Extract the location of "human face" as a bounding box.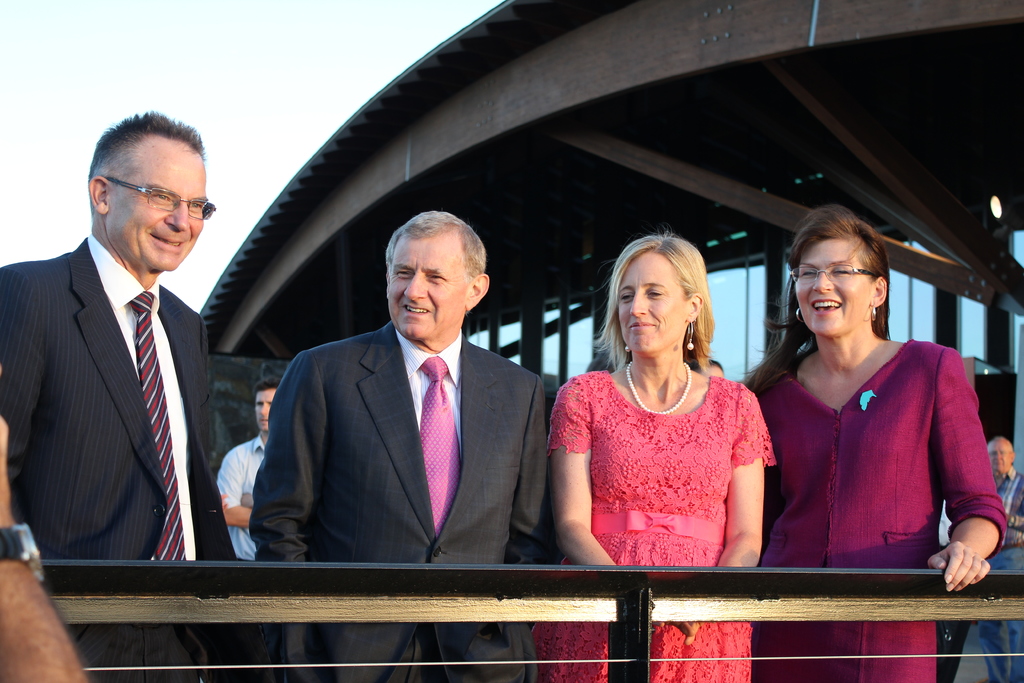
box(388, 238, 463, 339).
